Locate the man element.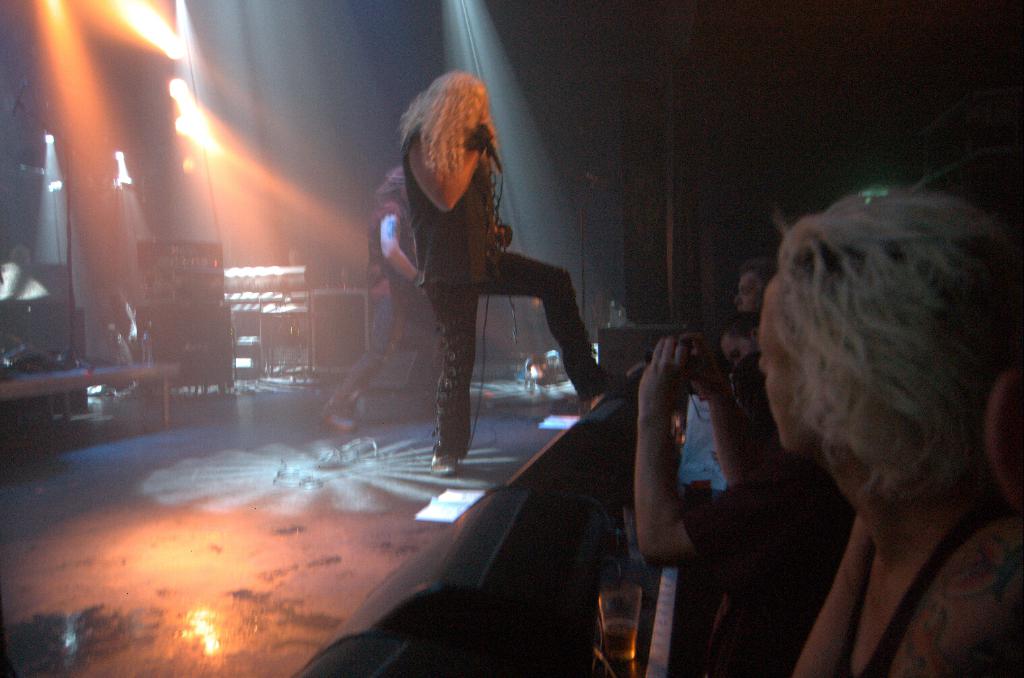
Element bbox: [729, 250, 784, 314].
